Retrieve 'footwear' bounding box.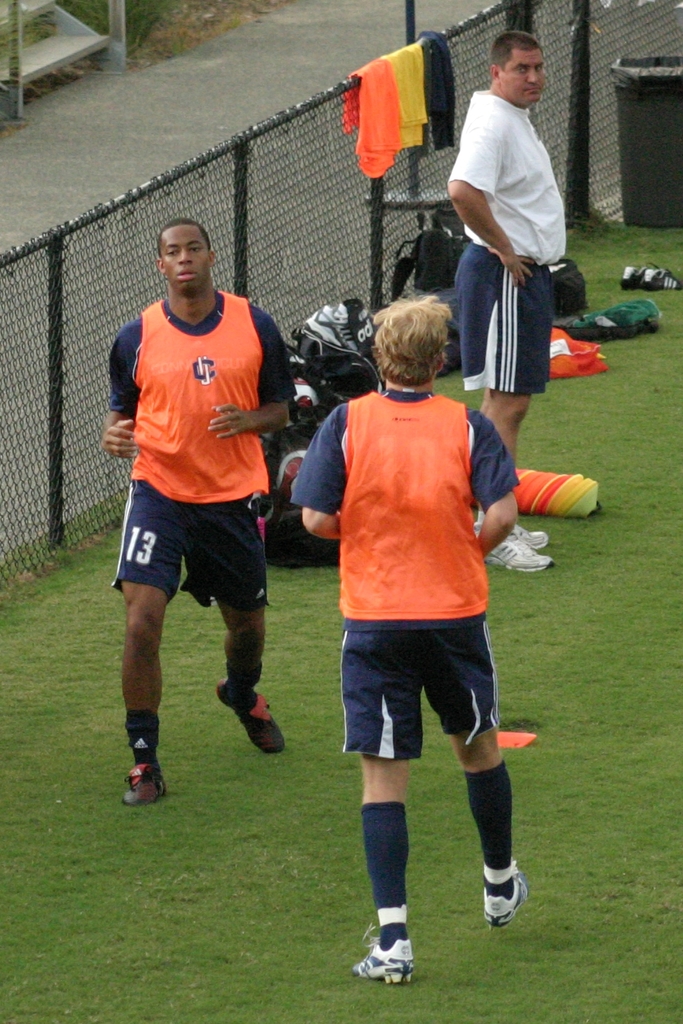
Bounding box: [481,864,525,927].
